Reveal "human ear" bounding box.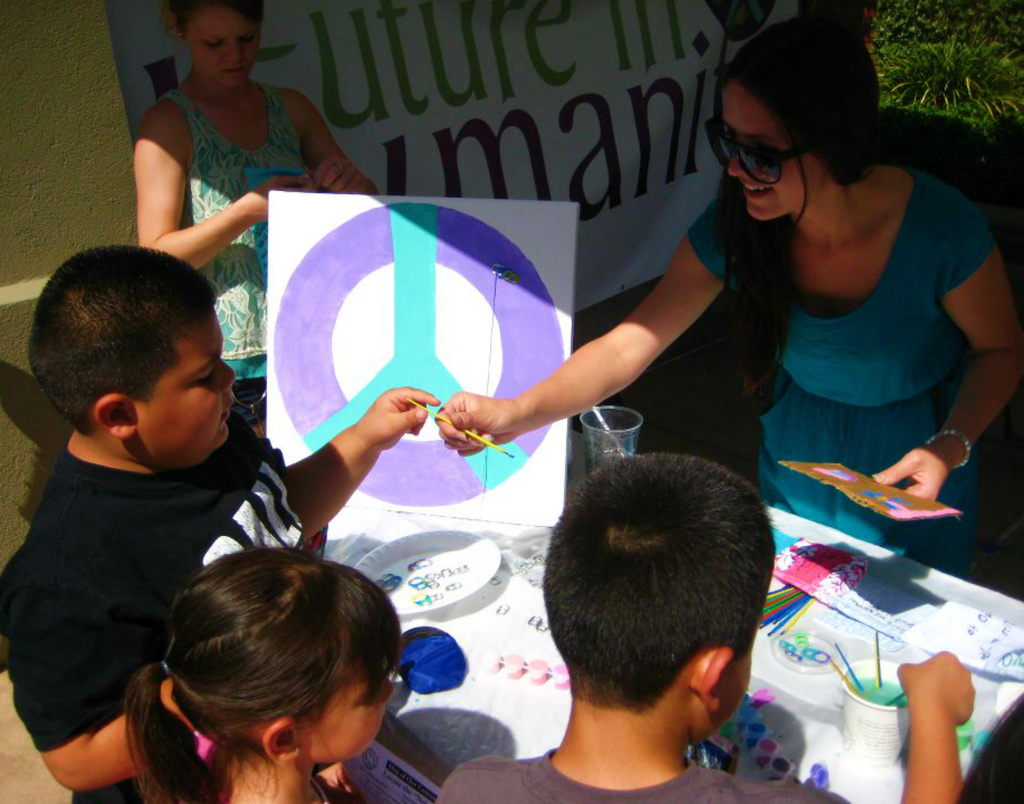
Revealed: <region>166, 16, 186, 37</region>.
